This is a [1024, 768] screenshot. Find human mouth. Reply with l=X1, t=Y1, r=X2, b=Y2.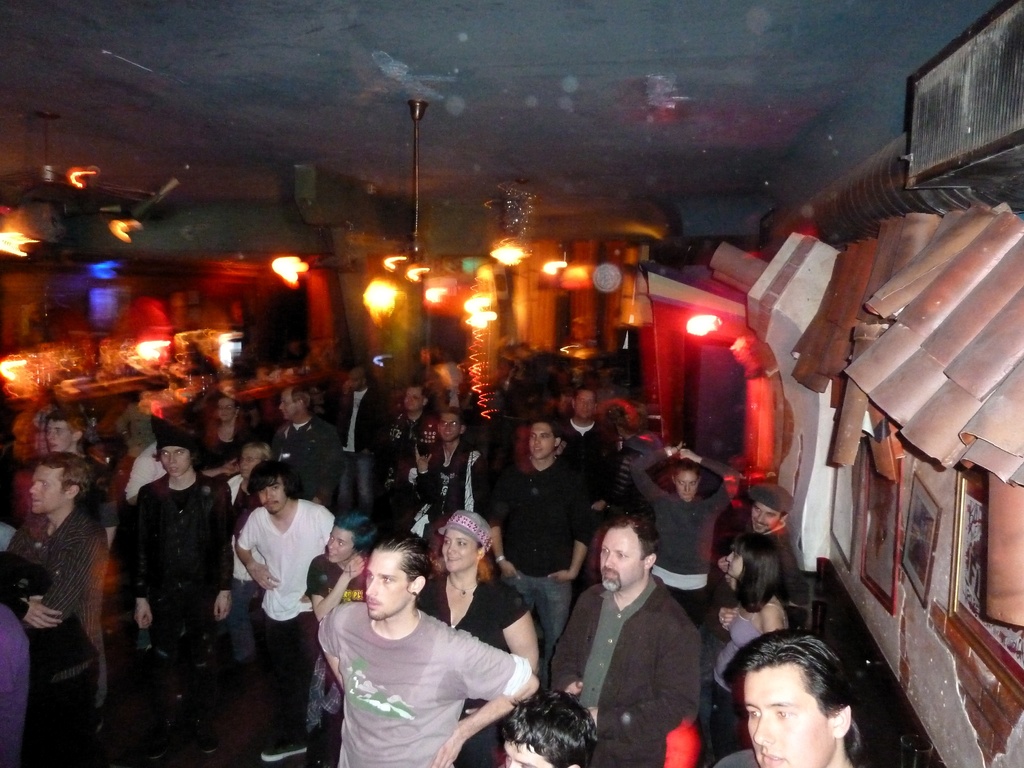
l=762, t=748, r=786, b=767.
